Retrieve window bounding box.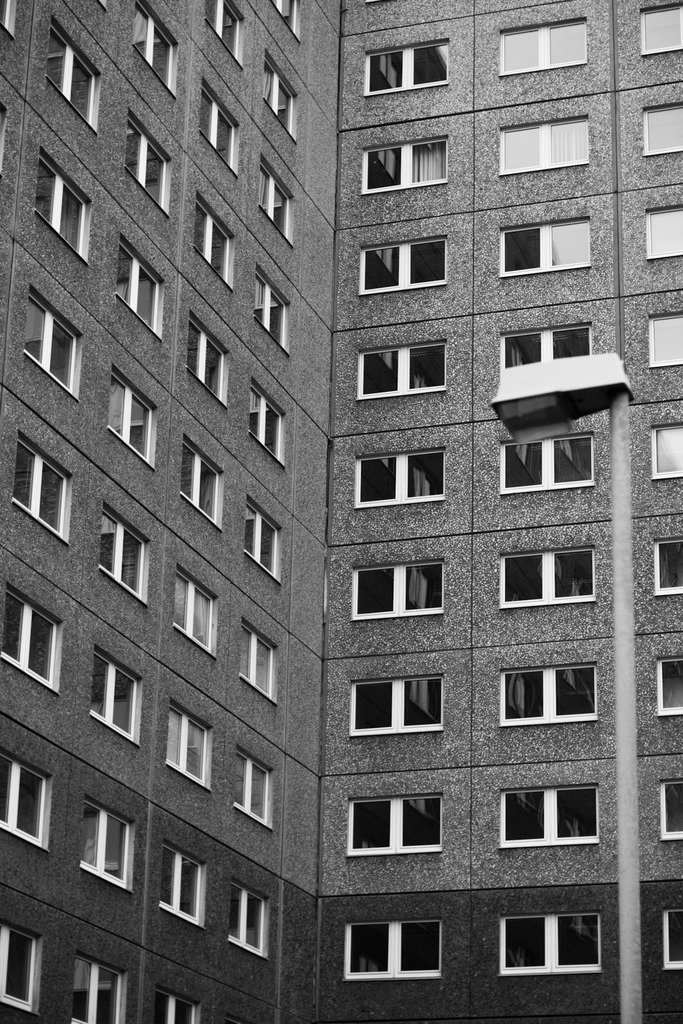
Bounding box: [505,326,602,388].
